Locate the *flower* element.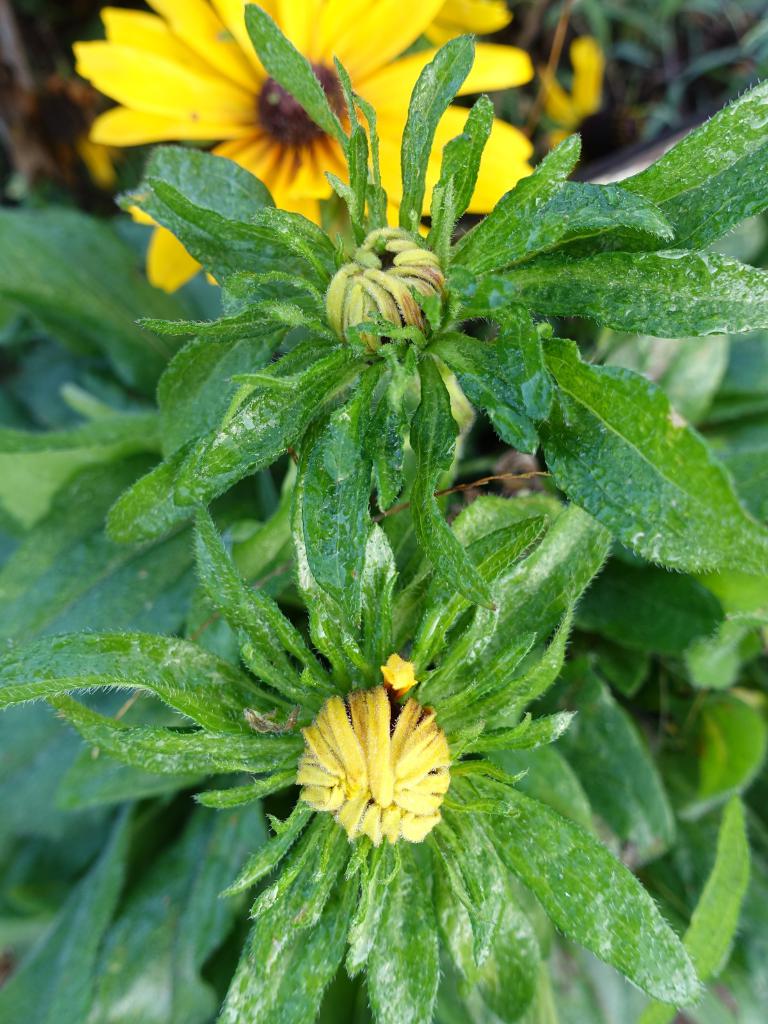
Element bbox: {"left": 77, "top": 0, "right": 548, "bottom": 268}.
